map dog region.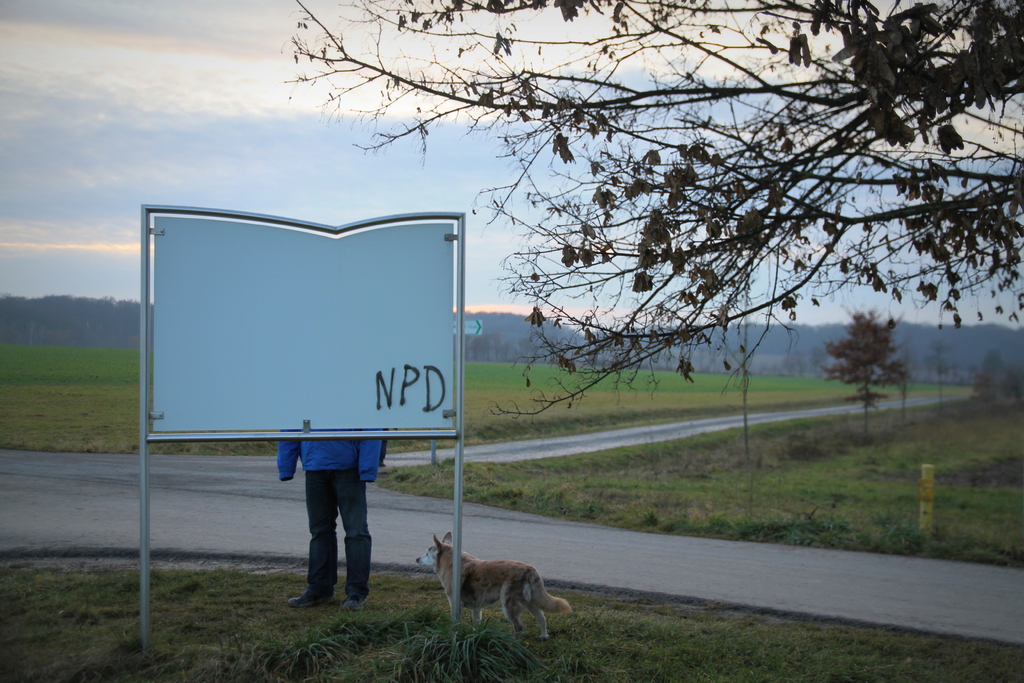
Mapped to Rect(415, 531, 570, 634).
